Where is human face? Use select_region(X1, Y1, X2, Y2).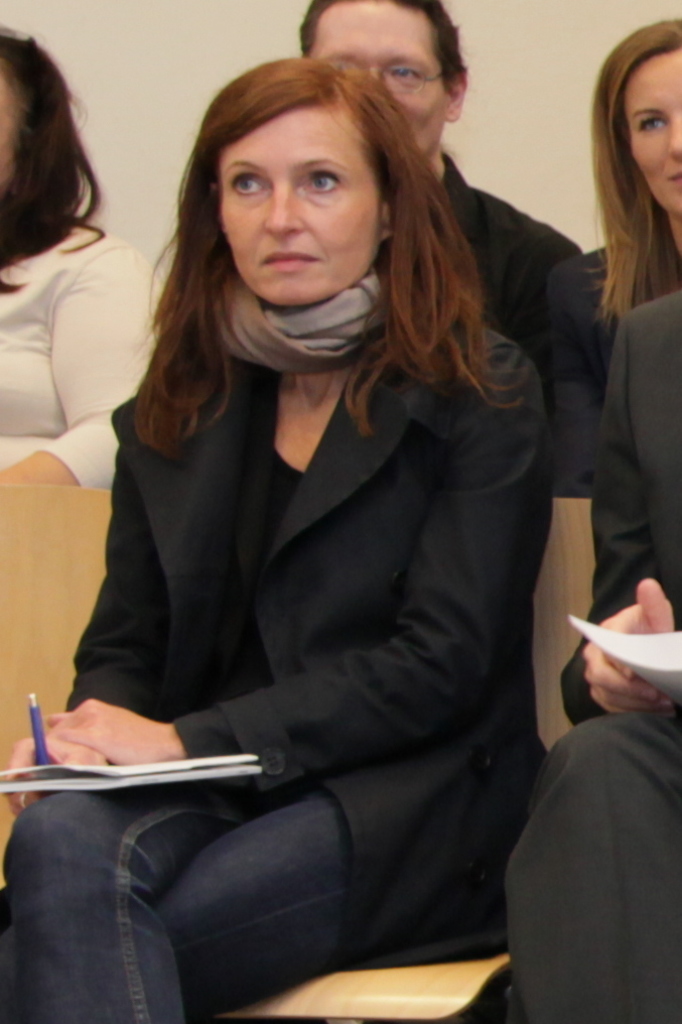
select_region(219, 109, 377, 306).
